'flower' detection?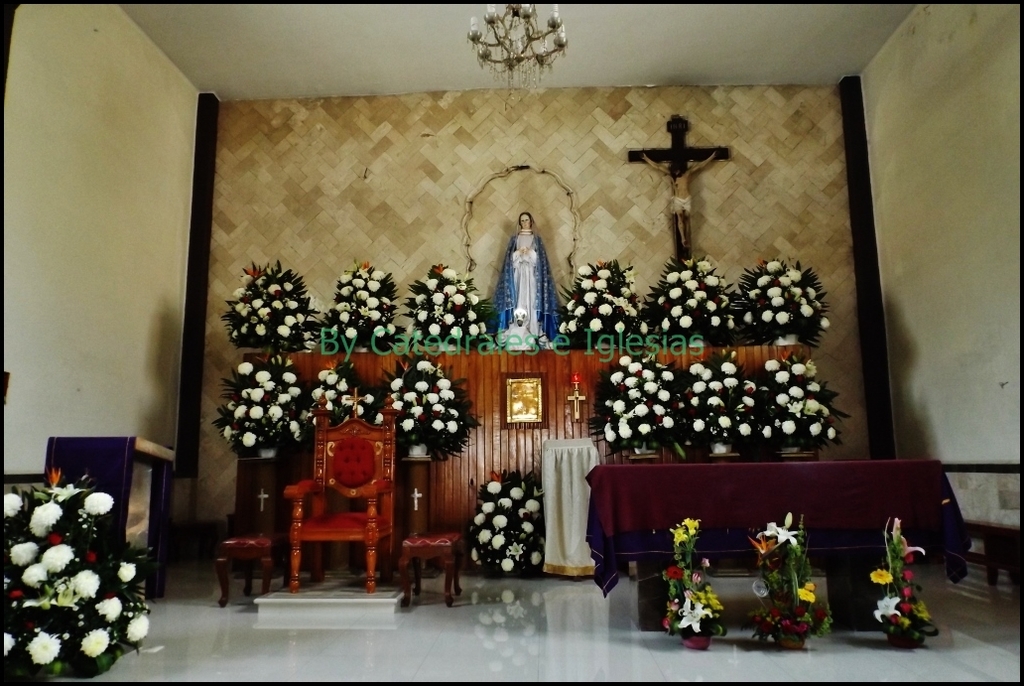
<box>873,598,901,621</box>
